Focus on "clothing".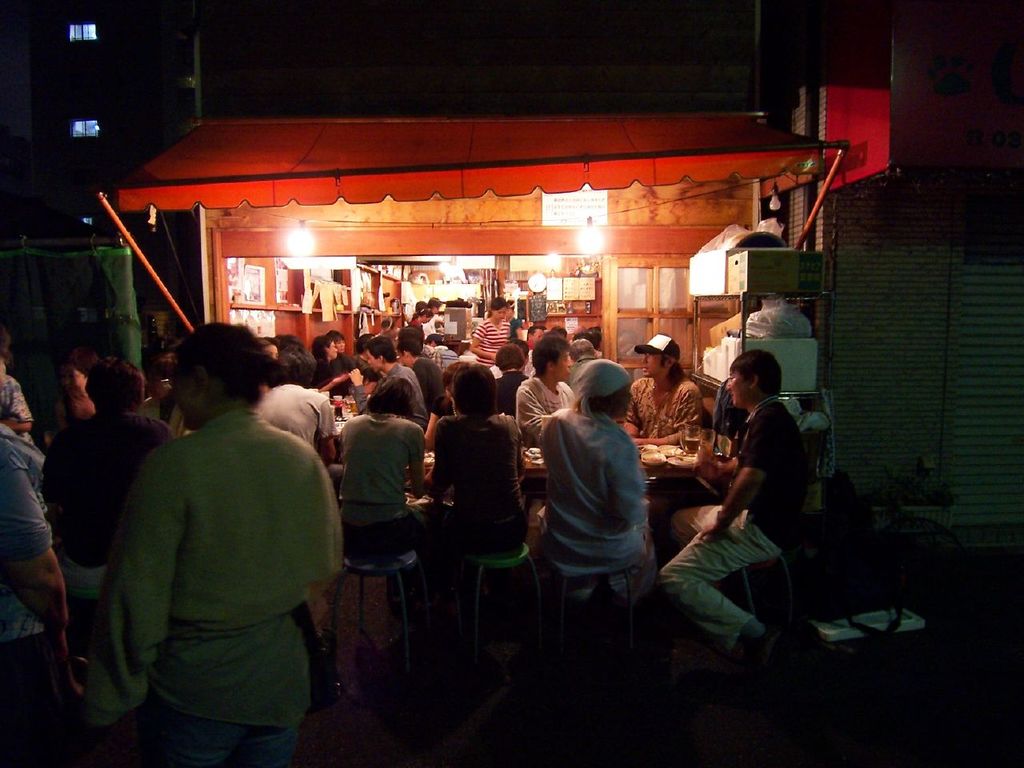
Focused at l=477, t=311, r=521, b=382.
